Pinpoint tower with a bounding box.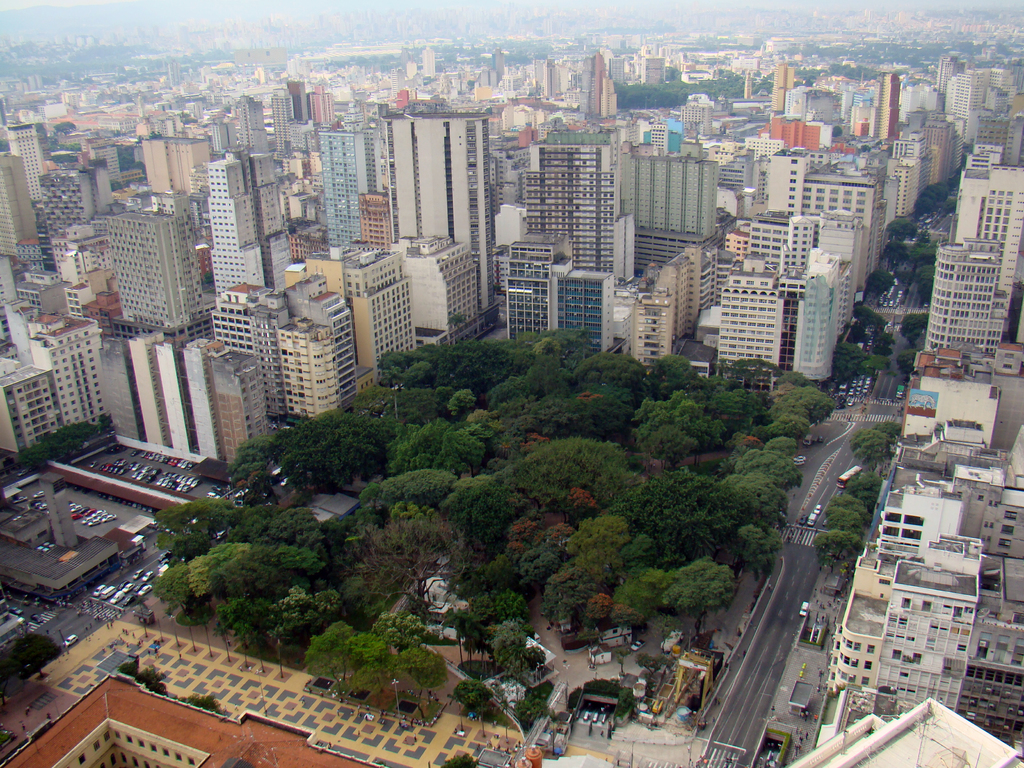
x1=308, y1=239, x2=415, y2=390.
